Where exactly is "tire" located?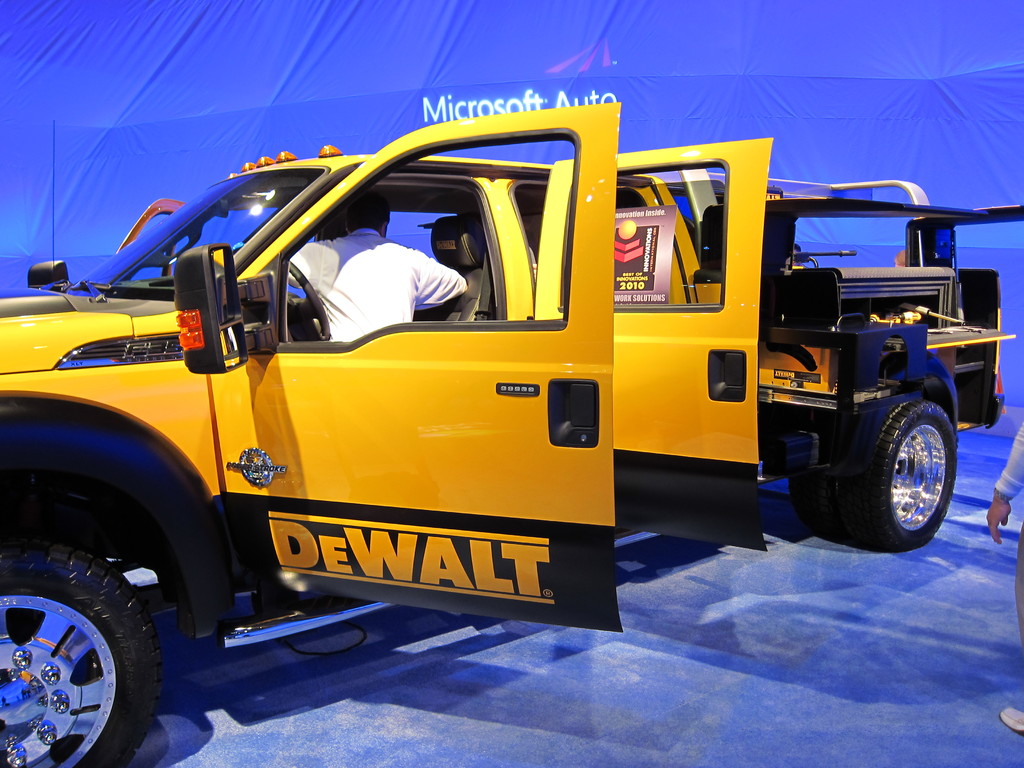
Its bounding box is <bbox>847, 399, 959, 547</bbox>.
